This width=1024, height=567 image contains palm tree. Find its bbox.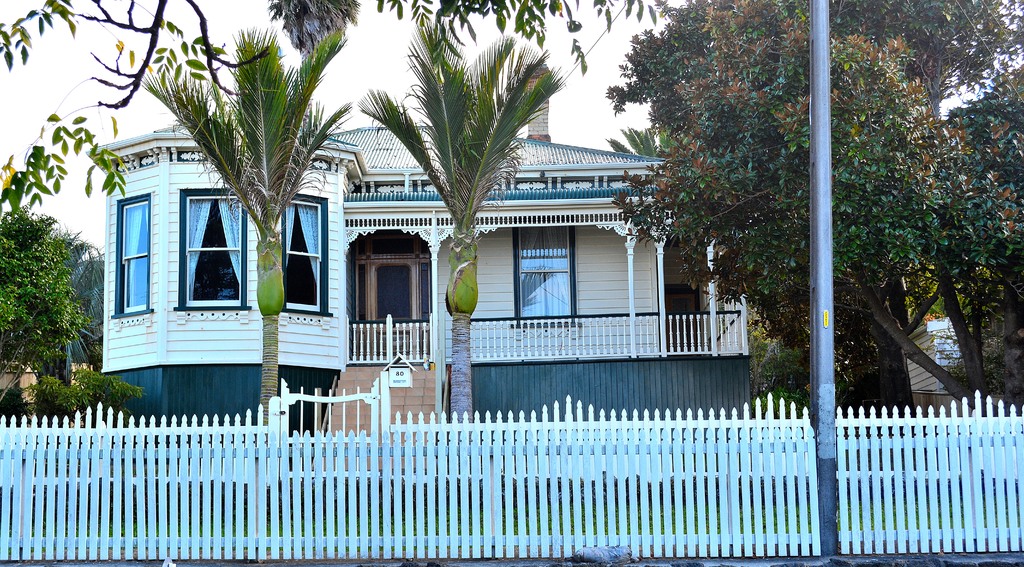
(140, 20, 331, 447).
